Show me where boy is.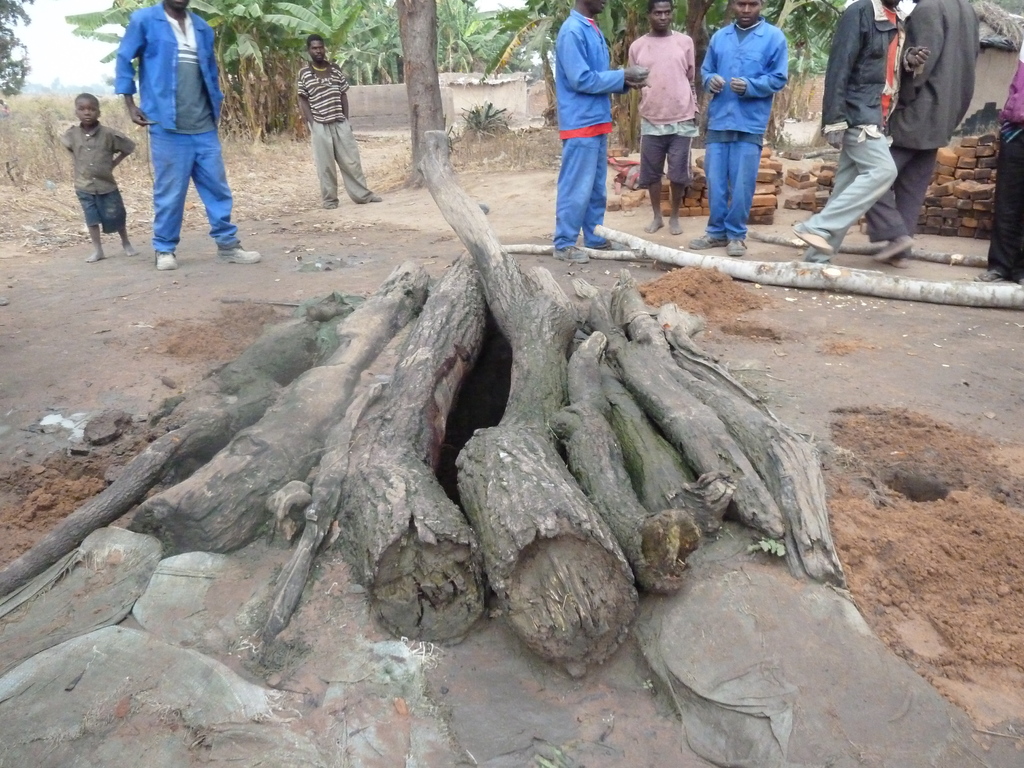
boy is at bbox(294, 32, 378, 204).
